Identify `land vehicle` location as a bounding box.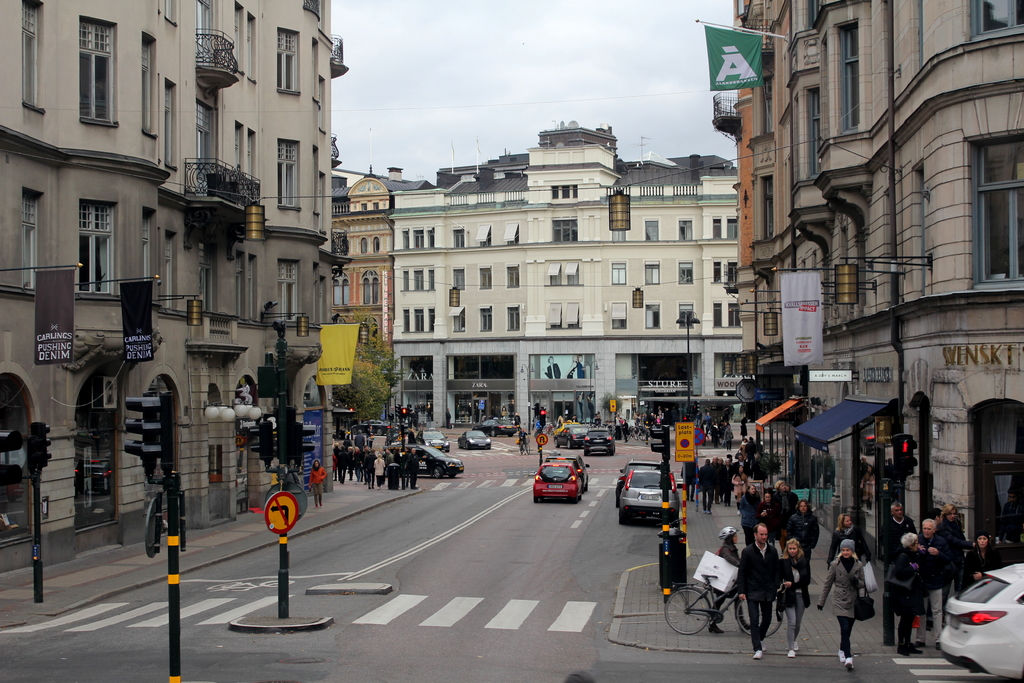
detection(584, 430, 611, 457).
